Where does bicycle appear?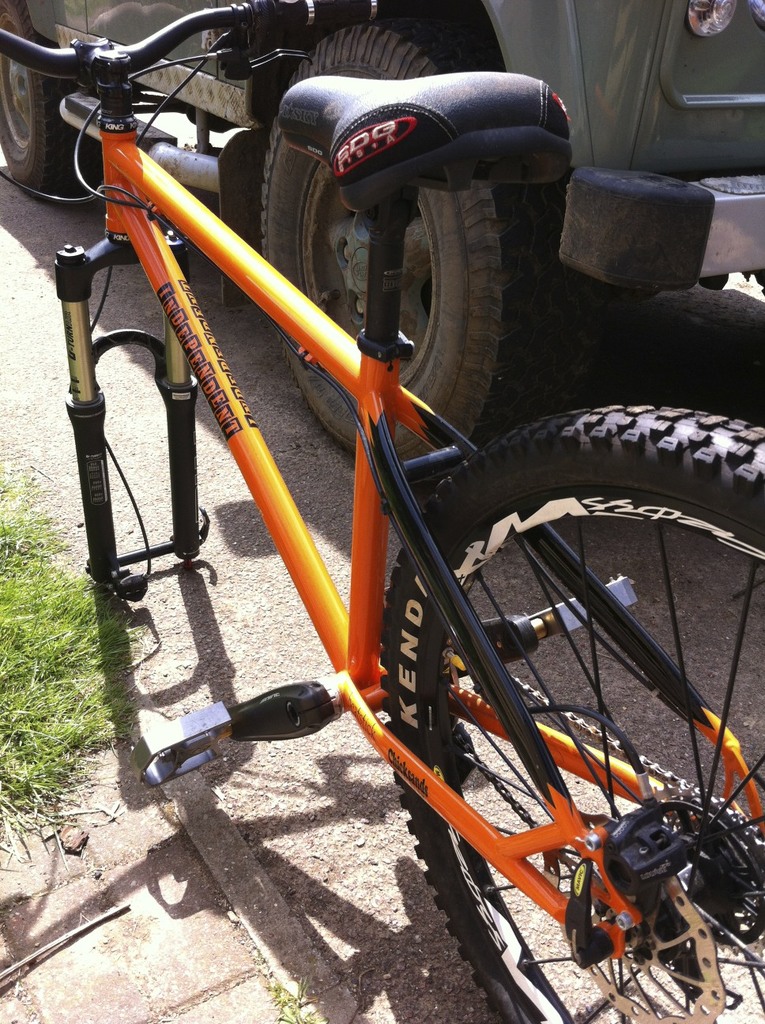
Appears at bbox(0, 0, 764, 1023).
